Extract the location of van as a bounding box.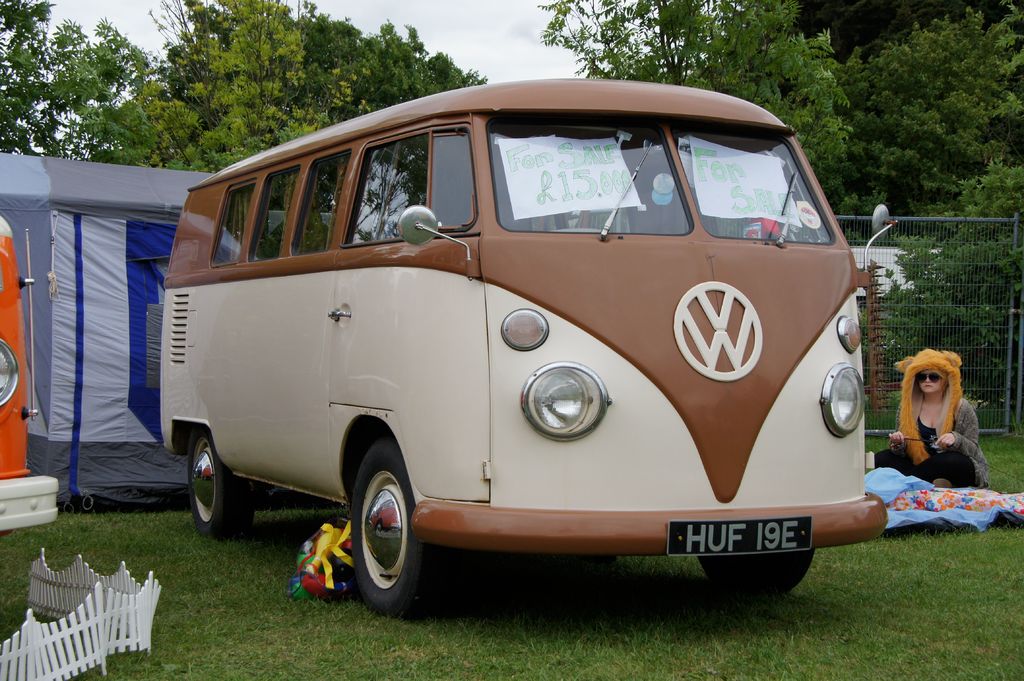
Rect(0, 213, 62, 536).
